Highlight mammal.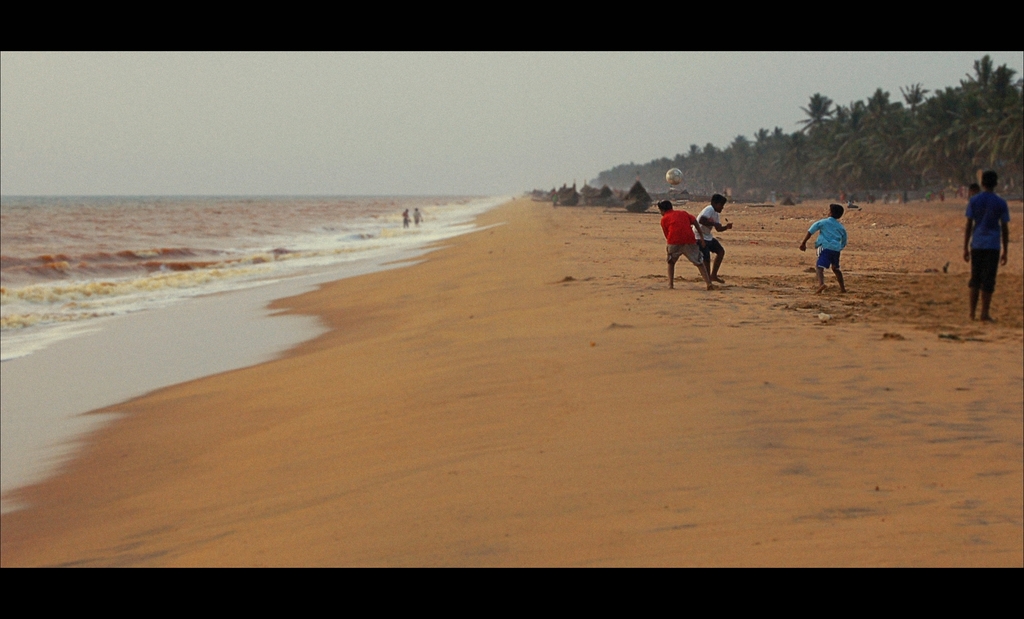
Highlighted region: select_region(883, 193, 891, 205).
